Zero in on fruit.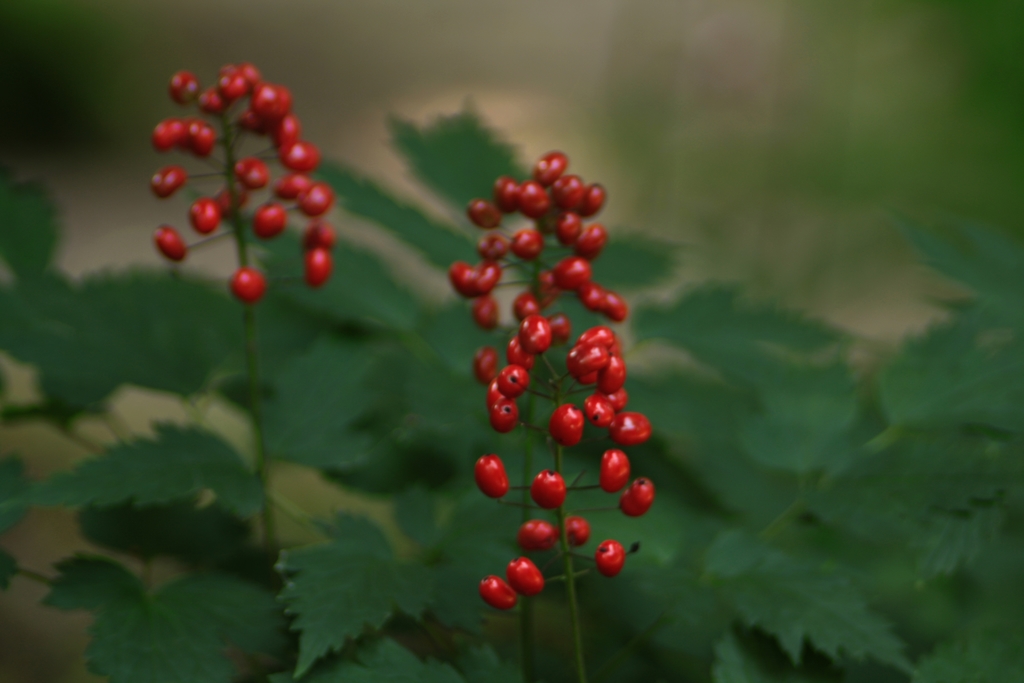
Zeroed in: <region>526, 469, 567, 506</region>.
